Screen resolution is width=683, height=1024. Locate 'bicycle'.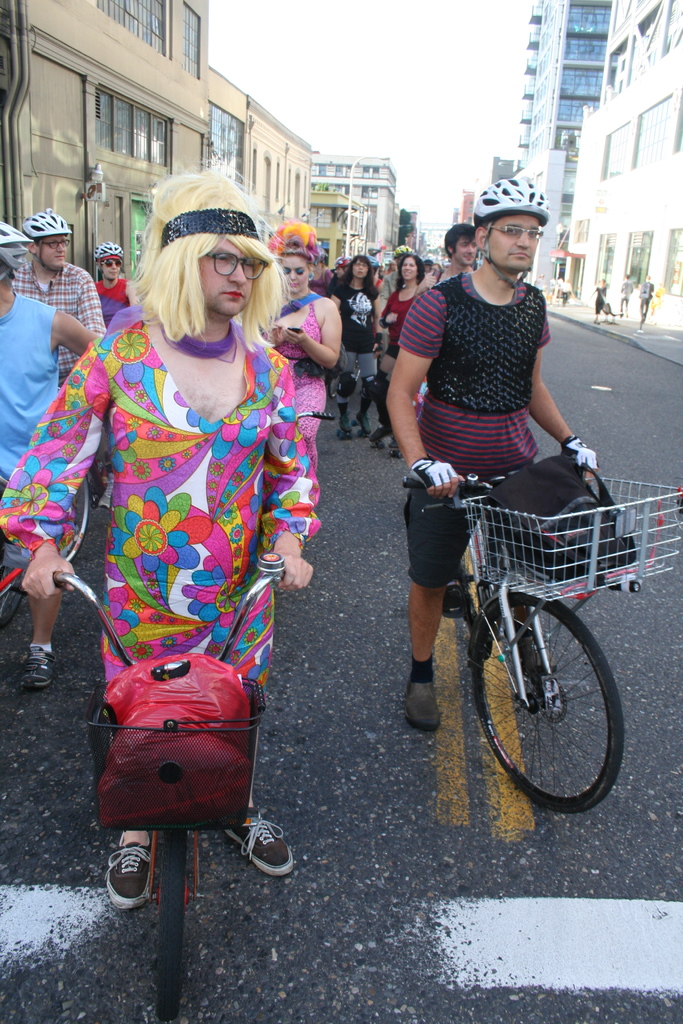
[left=324, top=363, right=361, bottom=401].
